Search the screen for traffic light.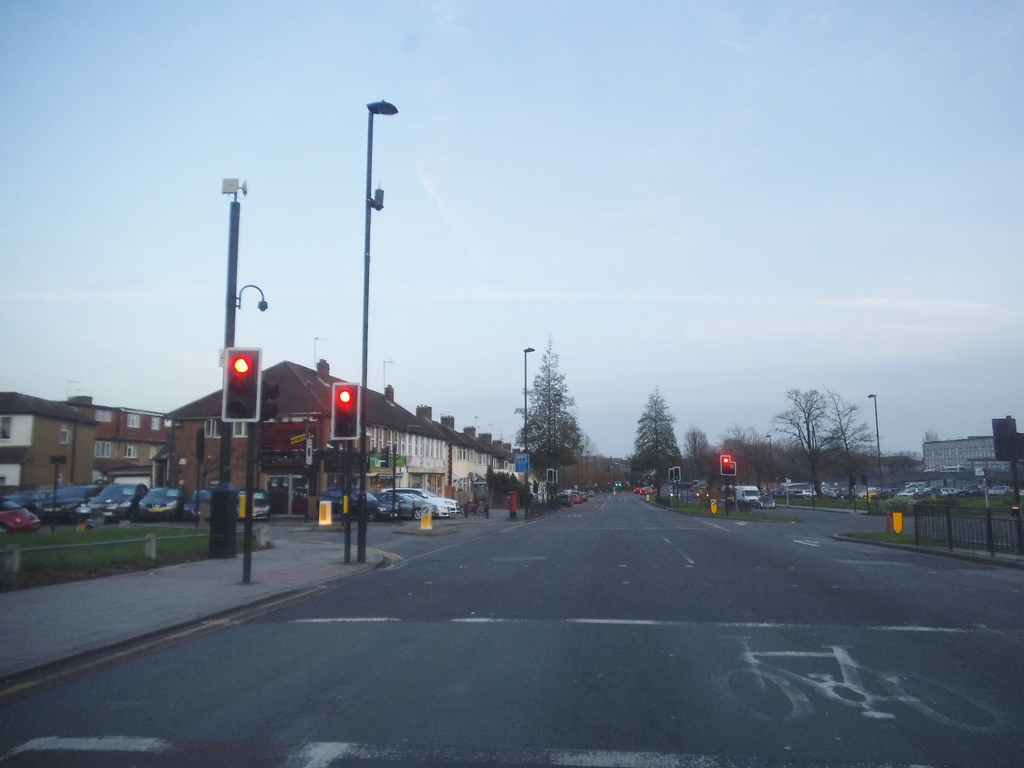
Found at pyautogui.locateOnScreen(669, 468, 675, 482).
